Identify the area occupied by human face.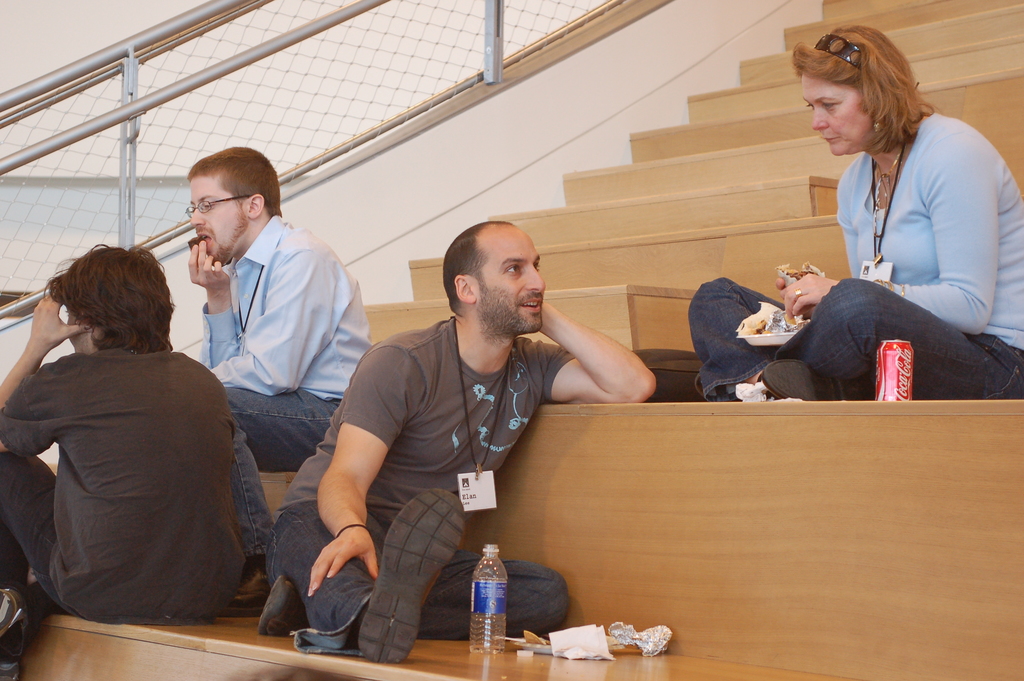
Area: BBox(483, 227, 548, 327).
